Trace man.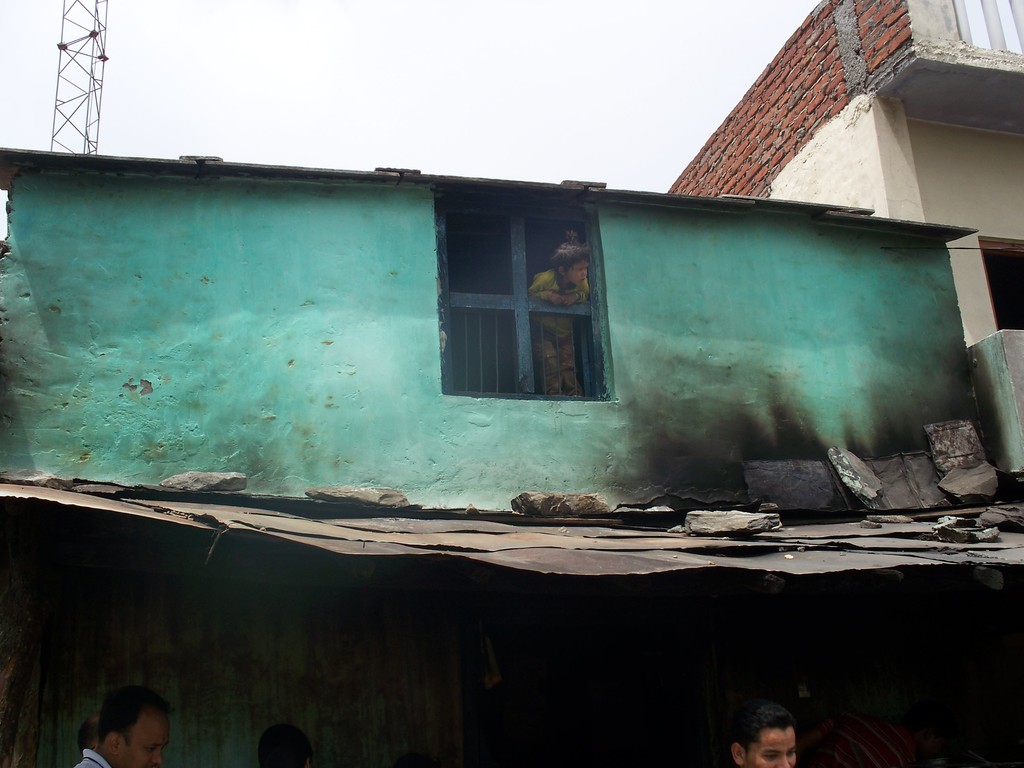
Traced to rect(81, 676, 164, 767).
